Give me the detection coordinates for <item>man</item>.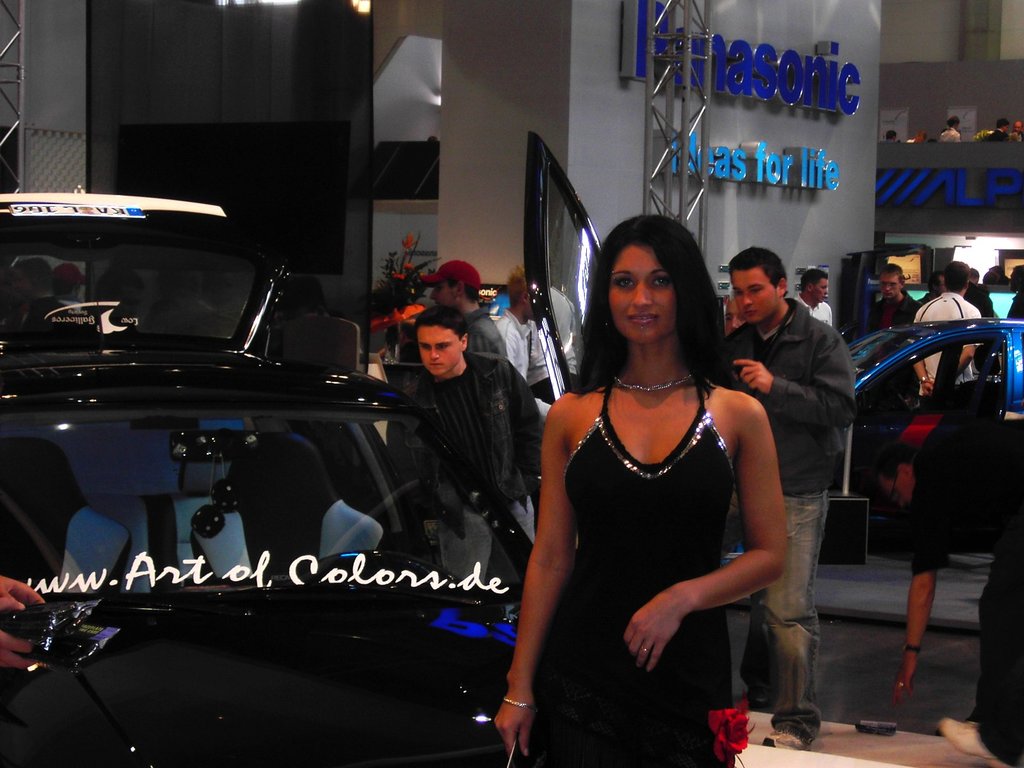
crop(705, 241, 856, 761).
